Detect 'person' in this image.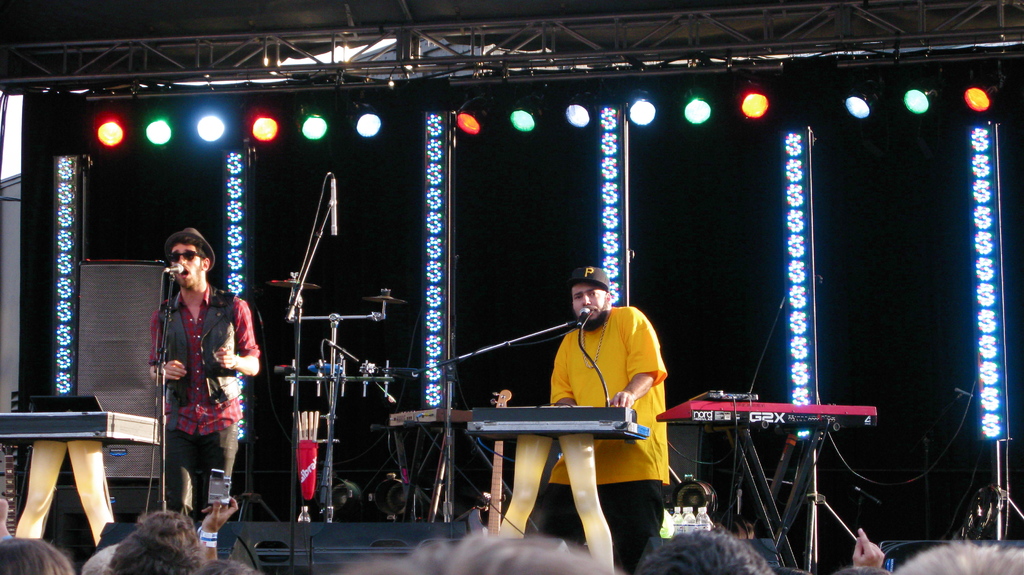
Detection: 82, 542, 140, 574.
